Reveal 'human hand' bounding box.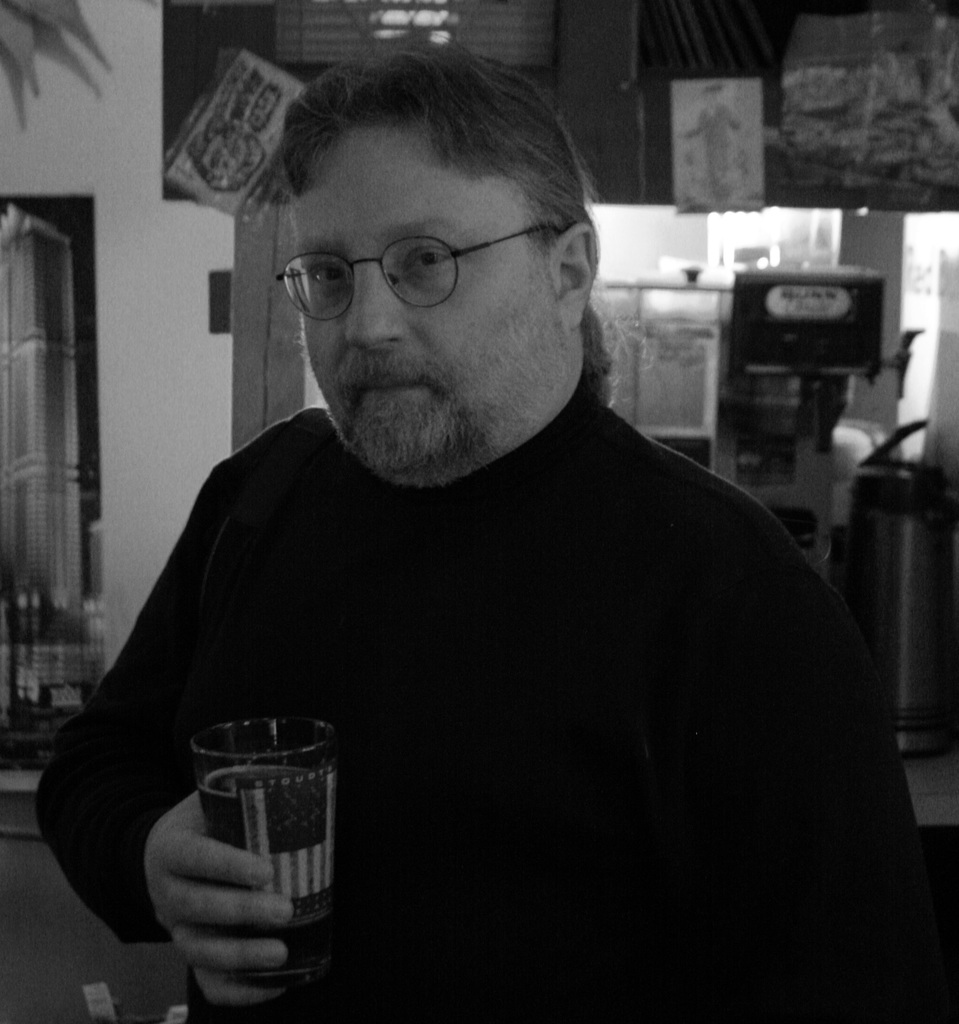
Revealed: detection(145, 792, 295, 1007).
